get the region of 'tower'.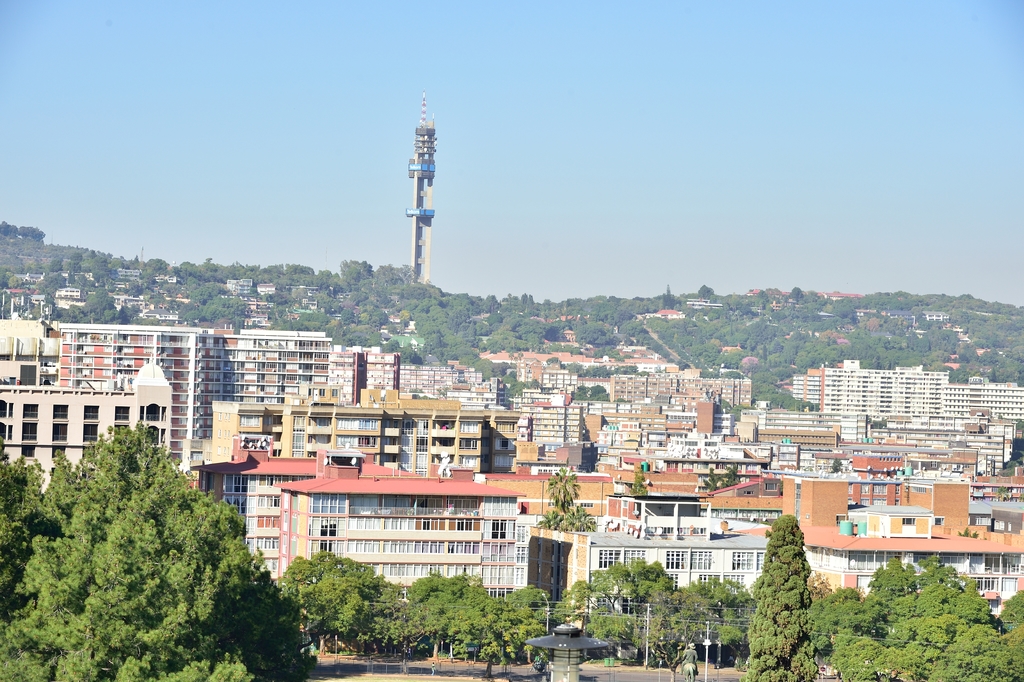
region(392, 80, 452, 294).
